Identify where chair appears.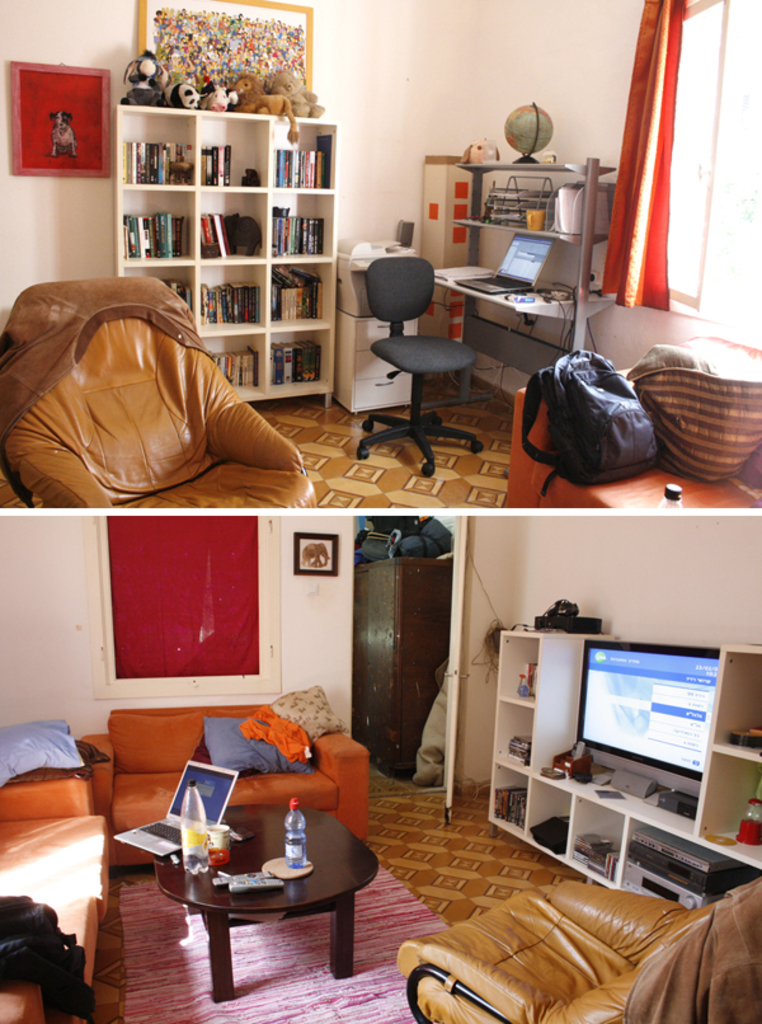
Appears at box(349, 230, 483, 442).
